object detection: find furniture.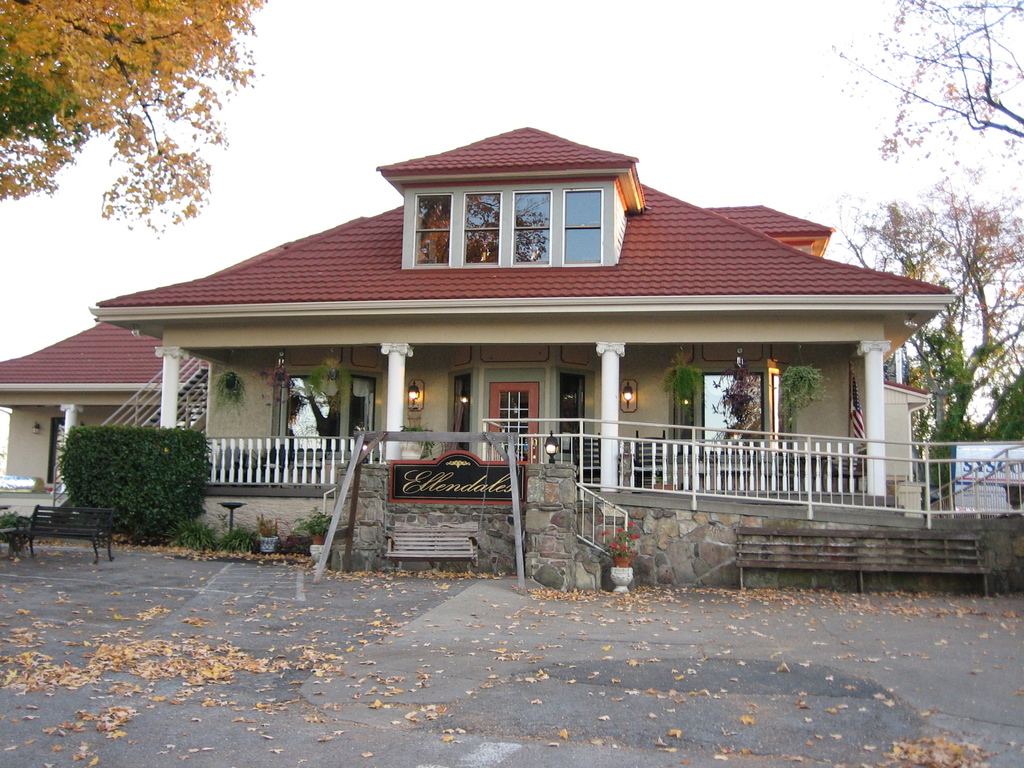
<box>382,525,481,565</box>.
